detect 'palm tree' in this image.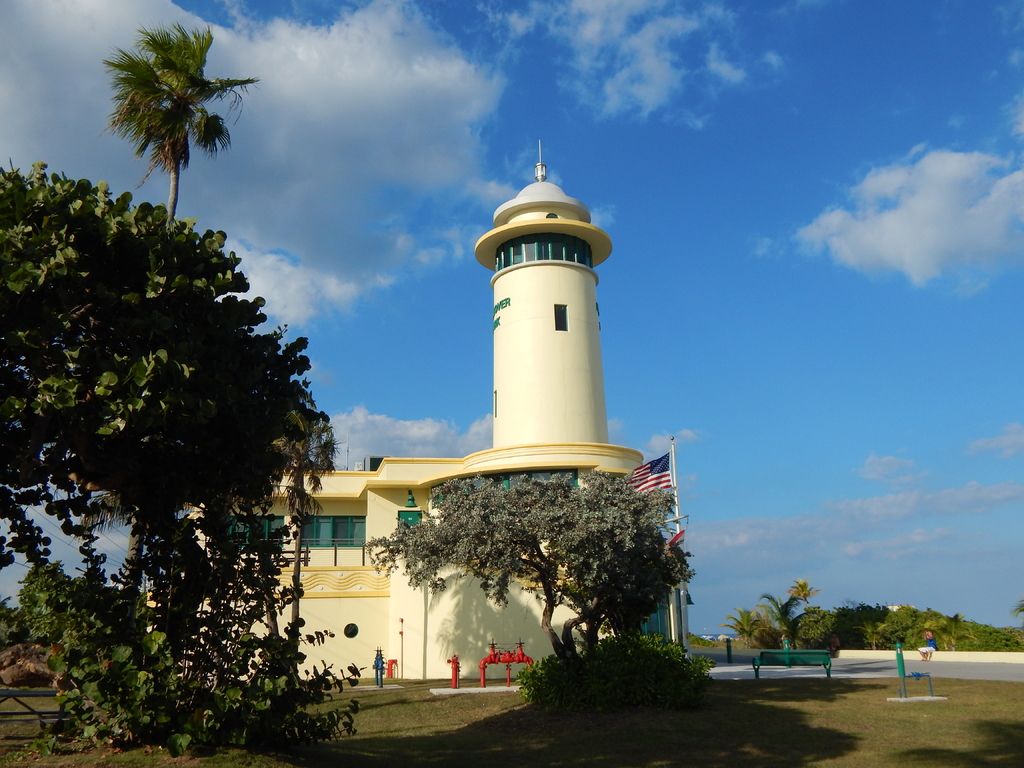
Detection: locate(749, 588, 802, 664).
